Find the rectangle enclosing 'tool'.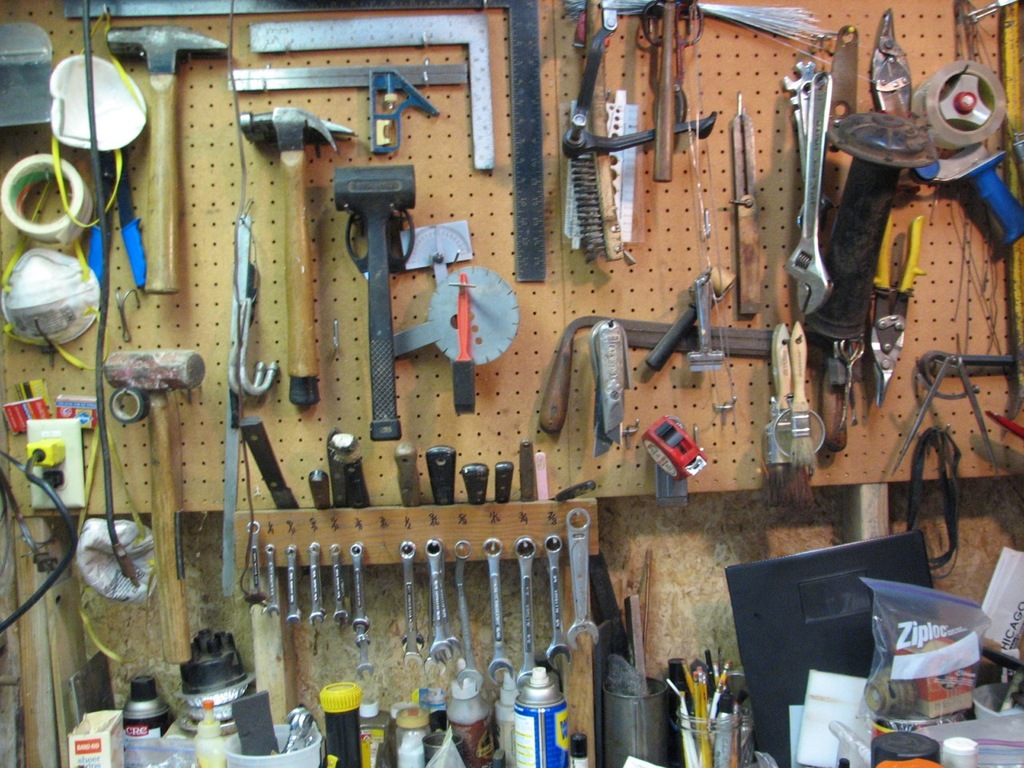
[x1=305, y1=472, x2=326, y2=512].
